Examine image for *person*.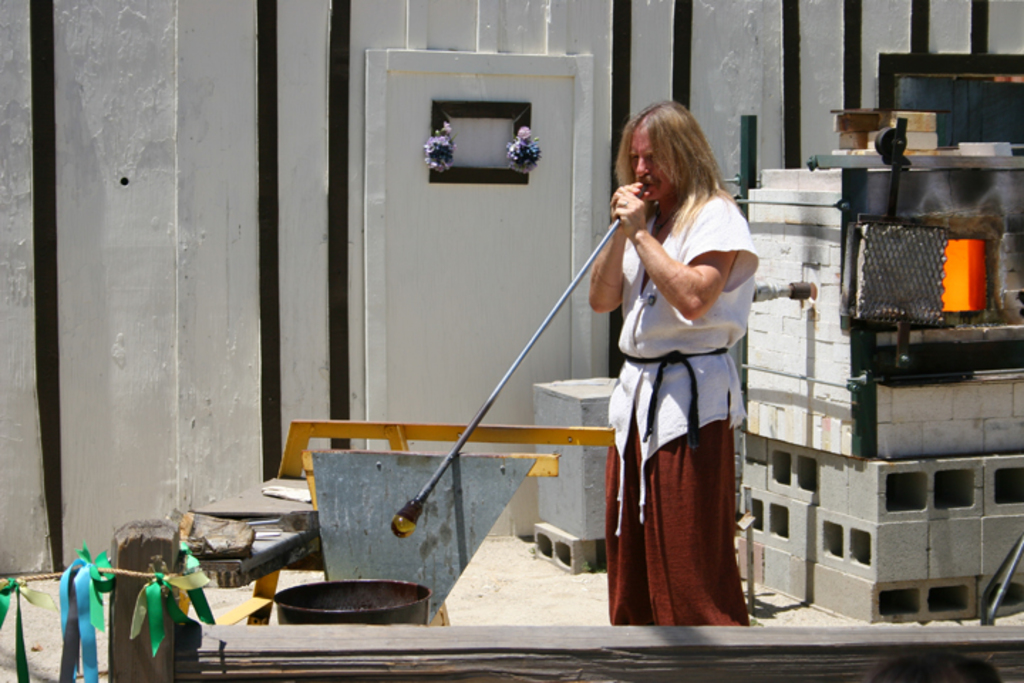
Examination result: [567,95,765,633].
